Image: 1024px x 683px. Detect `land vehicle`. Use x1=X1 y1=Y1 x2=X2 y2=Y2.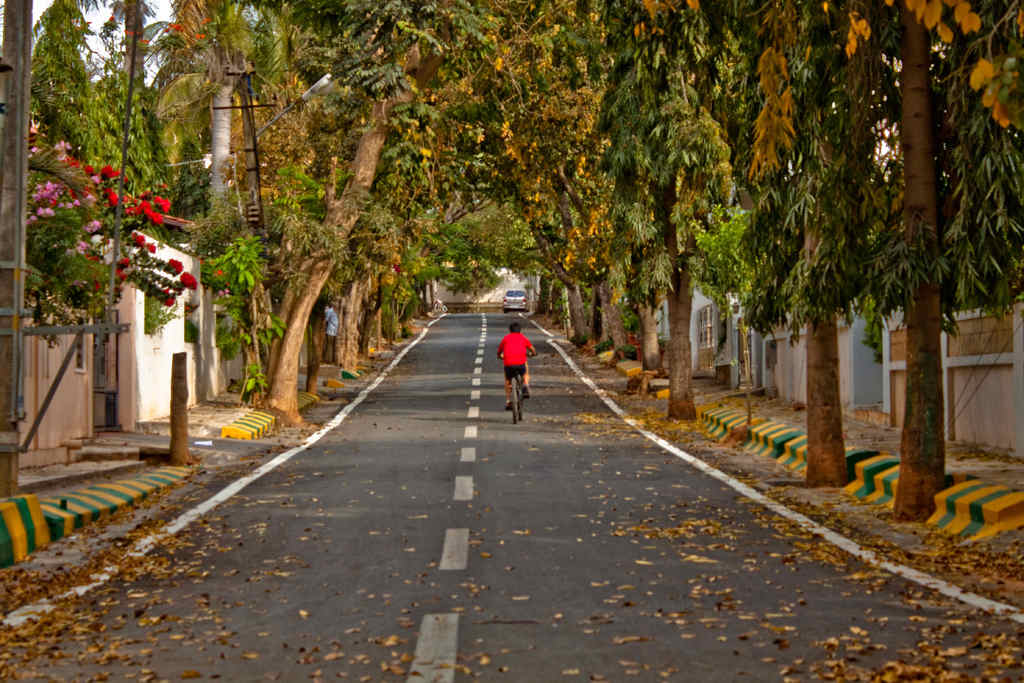
x1=500 y1=288 x2=530 y2=316.
